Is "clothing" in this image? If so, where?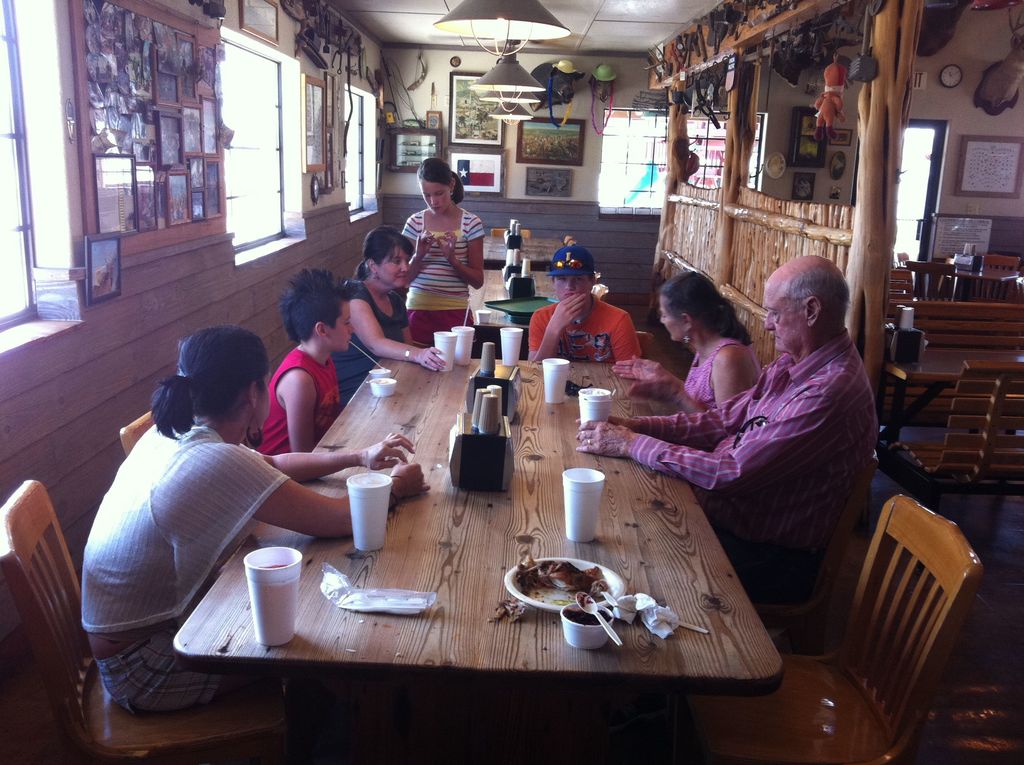
Yes, at (left=326, top=281, right=410, bottom=398).
